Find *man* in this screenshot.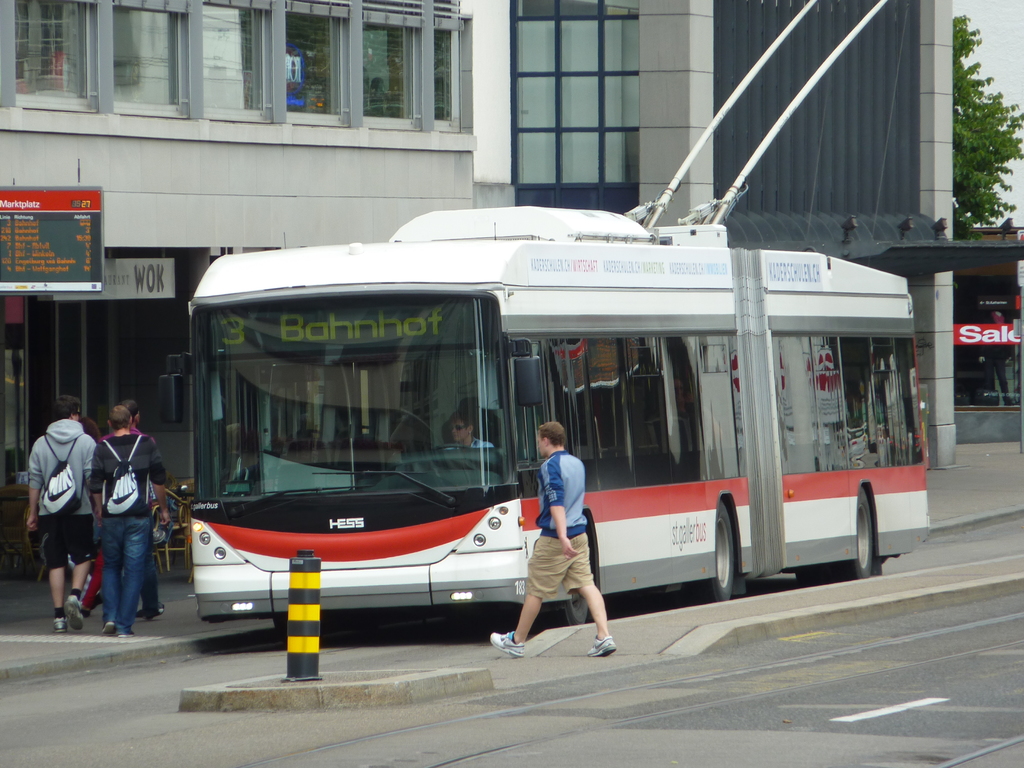
The bounding box for *man* is x1=95, y1=402, x2=162, y2=627.
